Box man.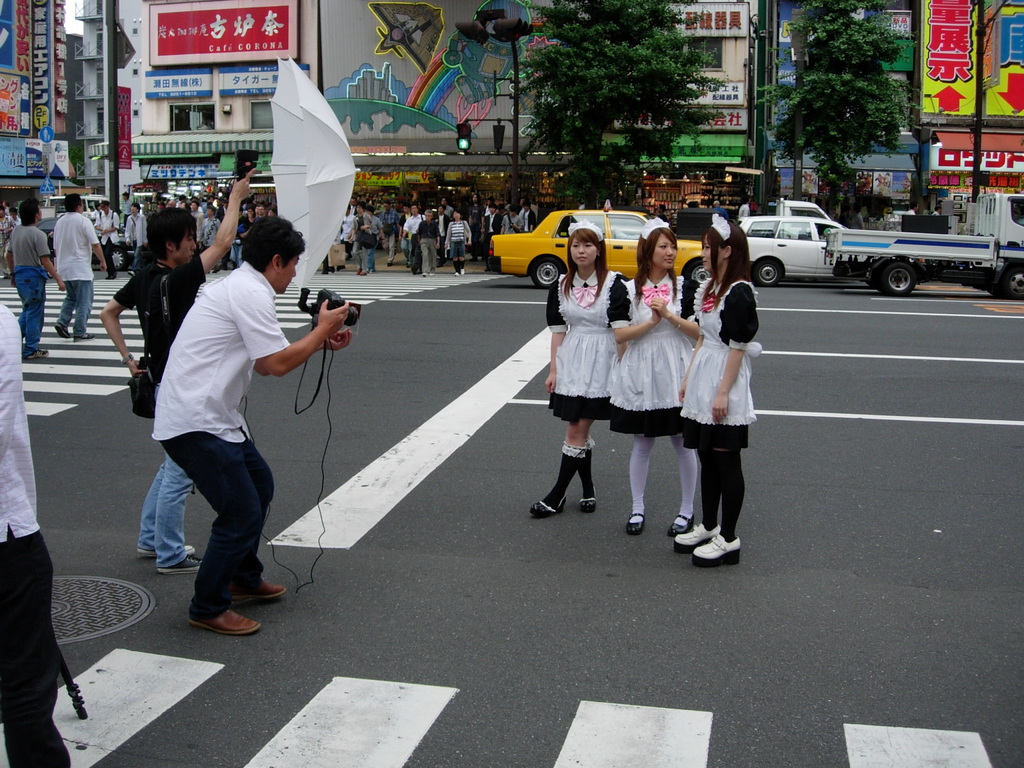
{"x1": 360, "y1": 205, "x2": 385, "y2": 273}.
